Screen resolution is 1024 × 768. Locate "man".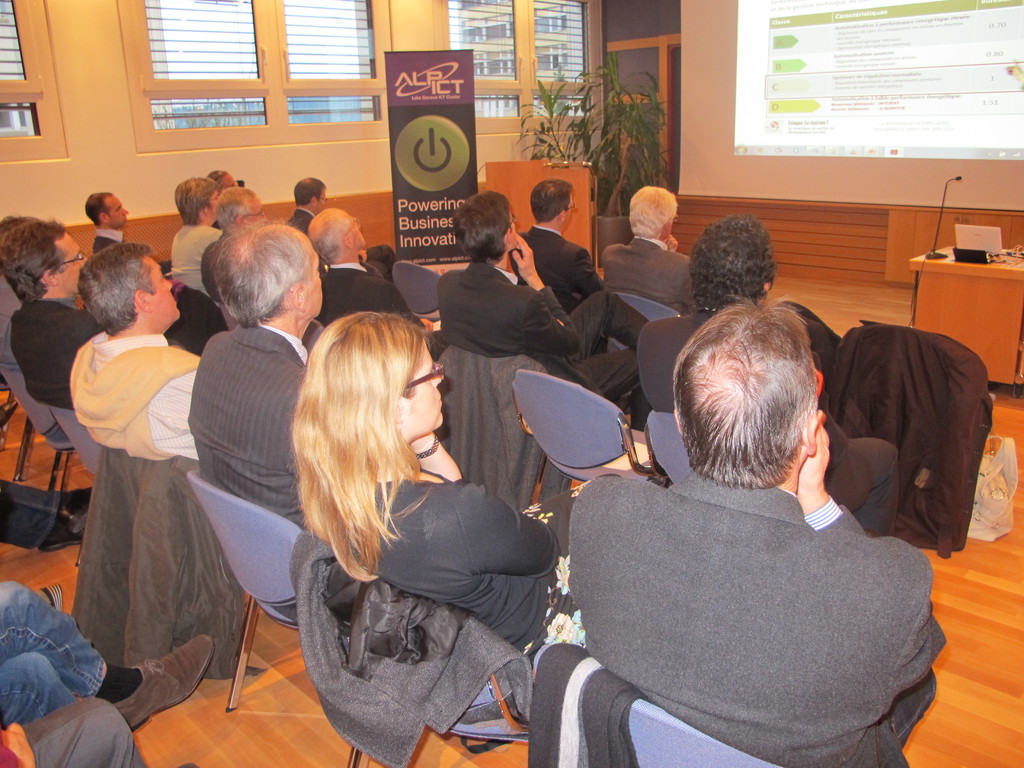
box=[80, 192, 132, 254].
